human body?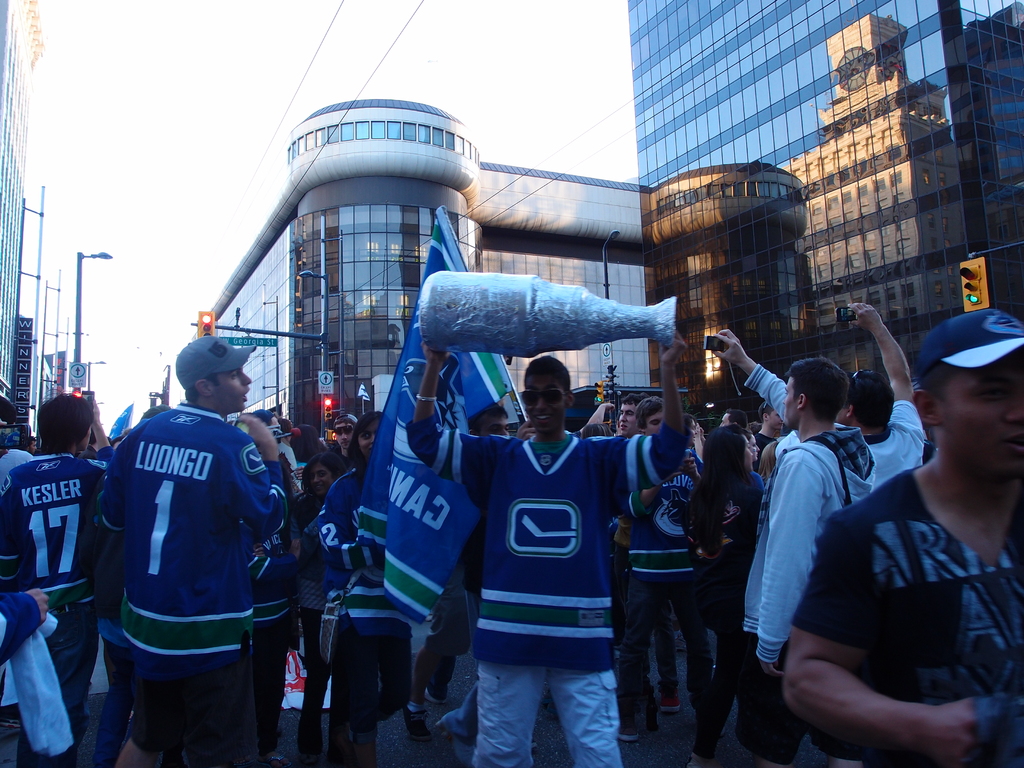
[288,450,344,767]
